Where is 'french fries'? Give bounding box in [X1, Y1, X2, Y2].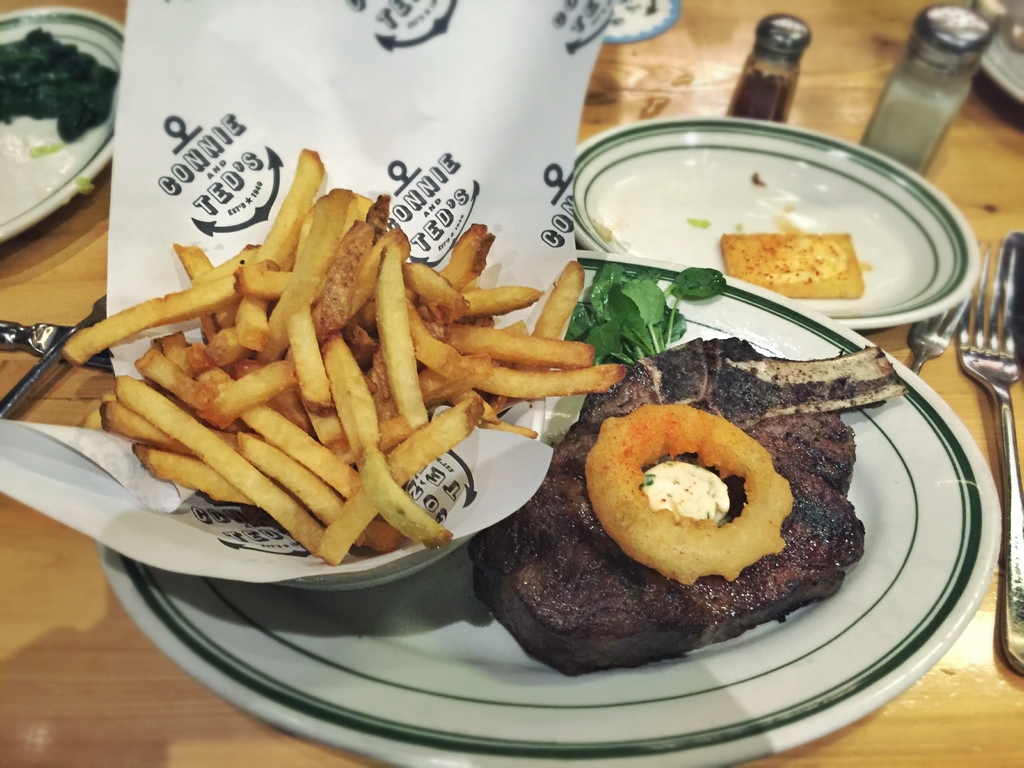
[326, 192, 392, 324].
